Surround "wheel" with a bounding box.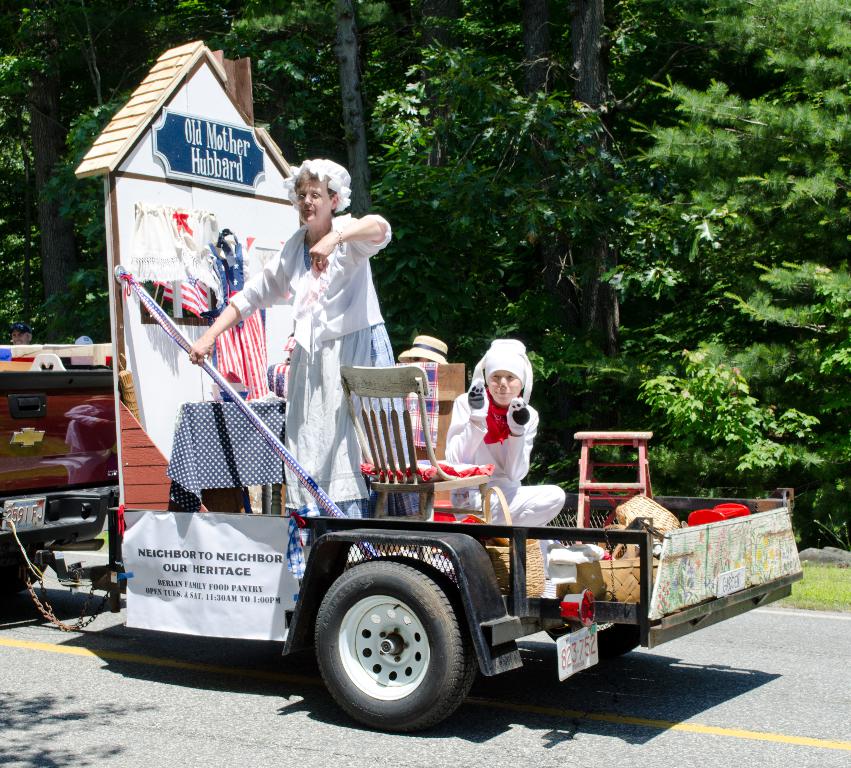
{"x1": 550, "y1": 623, "x2": 645, "y2": 664}.
